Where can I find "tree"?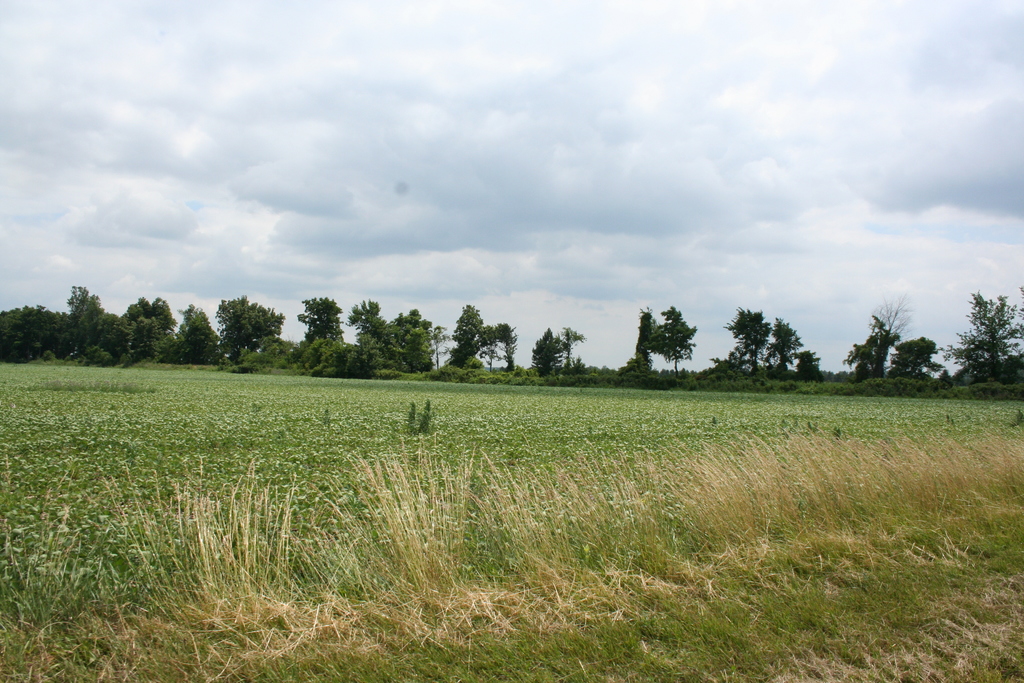
You can find it at <box>488,318,525,372</box>.
